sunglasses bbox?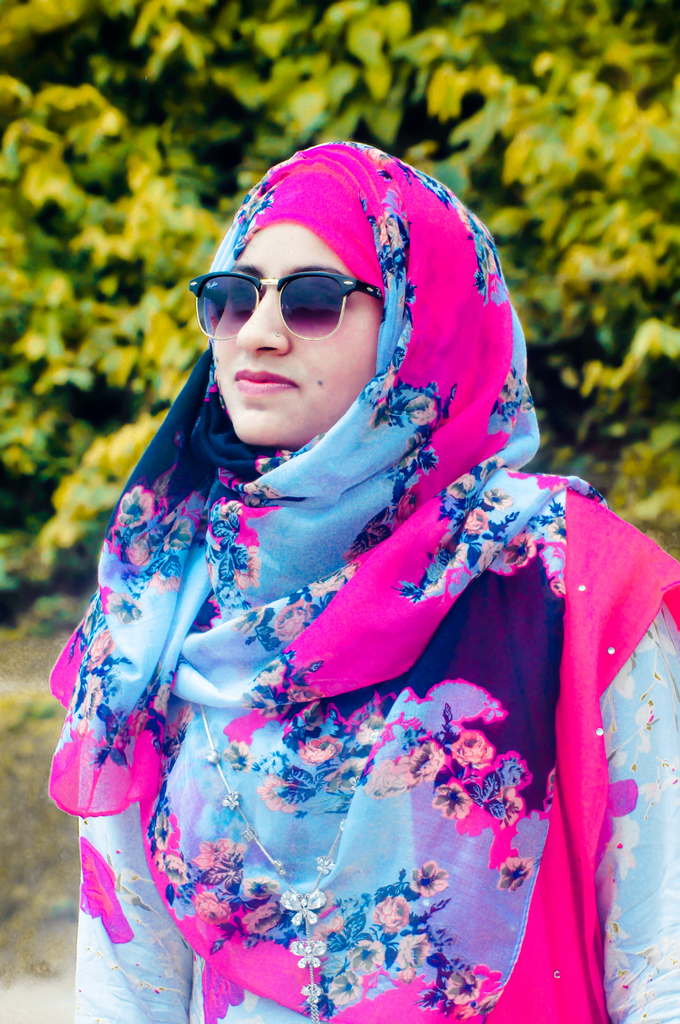
select_region(187, 273, 392, 344)
